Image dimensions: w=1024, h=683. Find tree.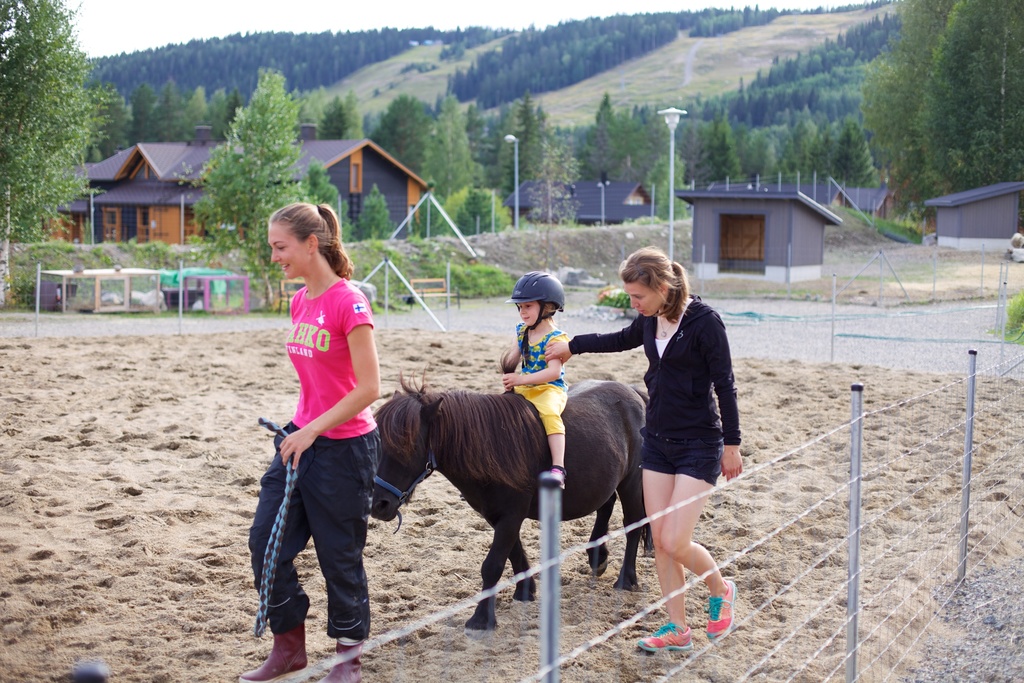
box=[414, 183, 456, 242].
